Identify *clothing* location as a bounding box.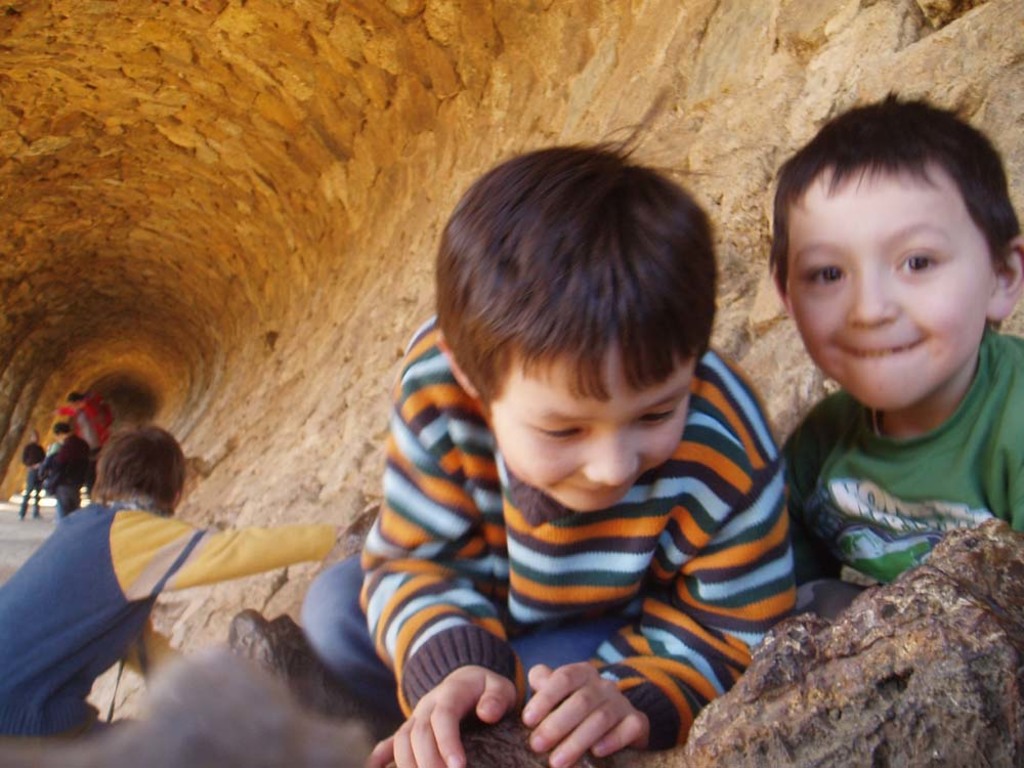
20/443/45/516.
